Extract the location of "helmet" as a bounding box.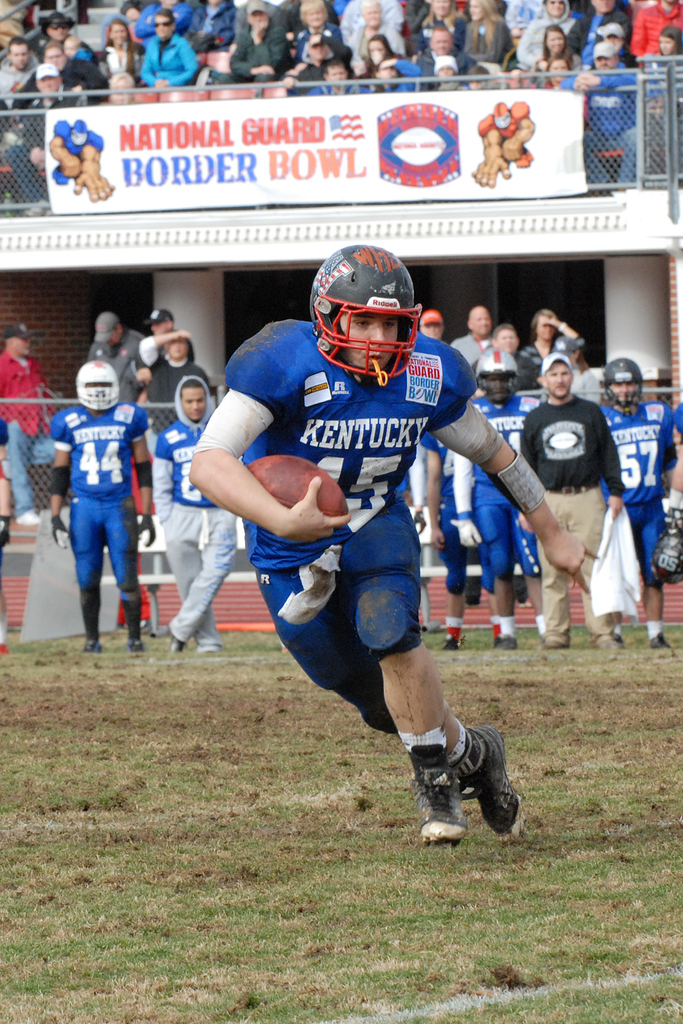
<region>607, 358, 643, 417</region>.
